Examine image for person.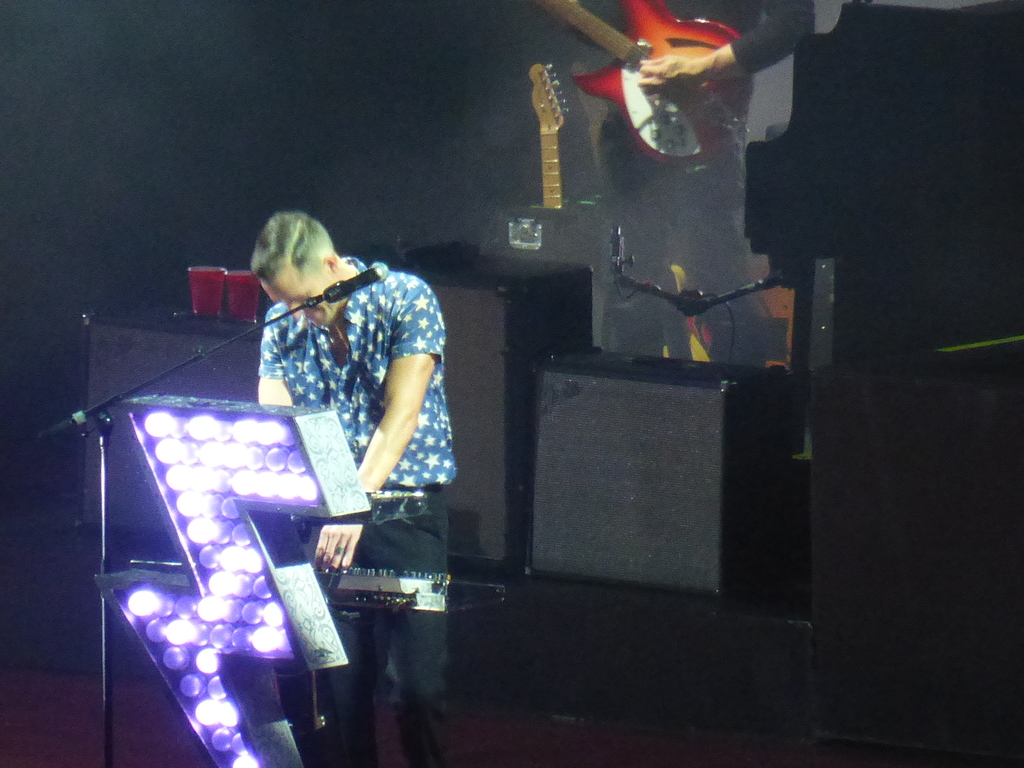
Examination result: left=249, top=204, right=442, bottom=767.
